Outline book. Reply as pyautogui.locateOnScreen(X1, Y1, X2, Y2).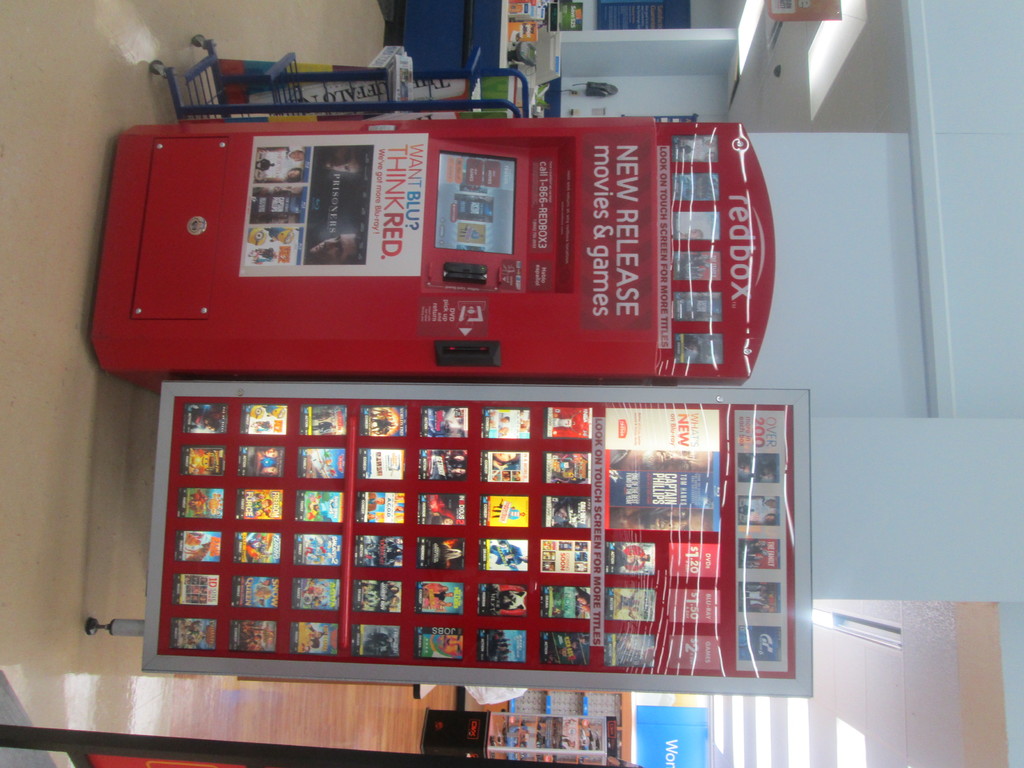
pyautogui.locateOnScreen(175, 531, 219, 561).
